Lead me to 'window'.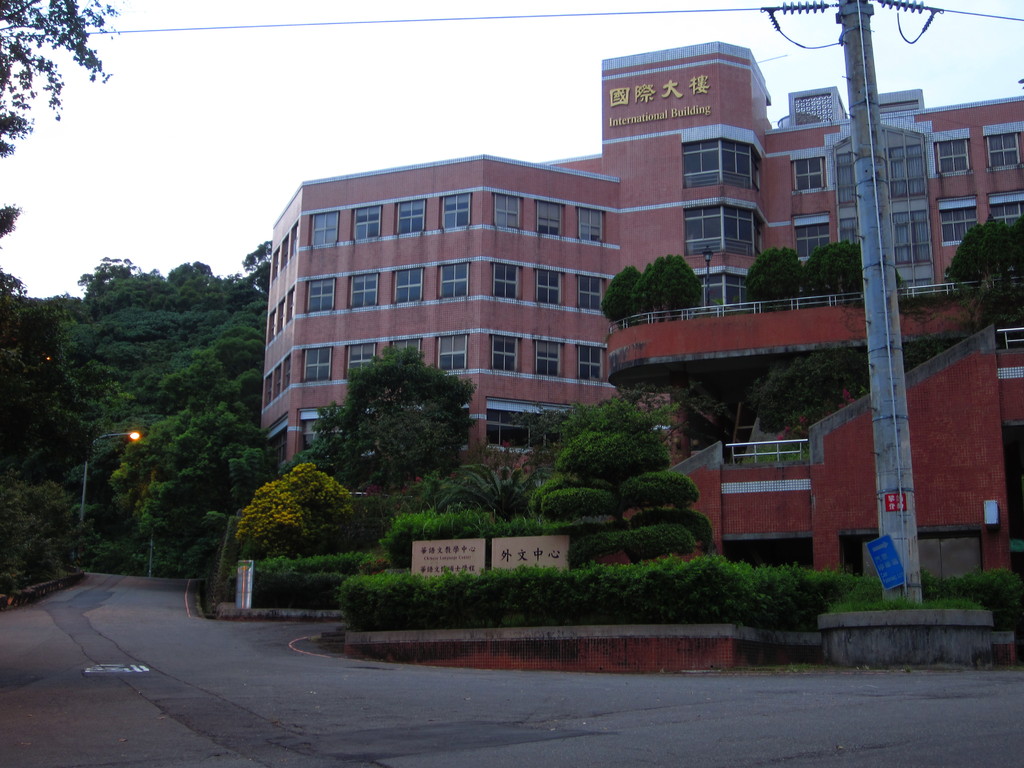
Lead to left=988, top=193, right=1021, bottom=222.
